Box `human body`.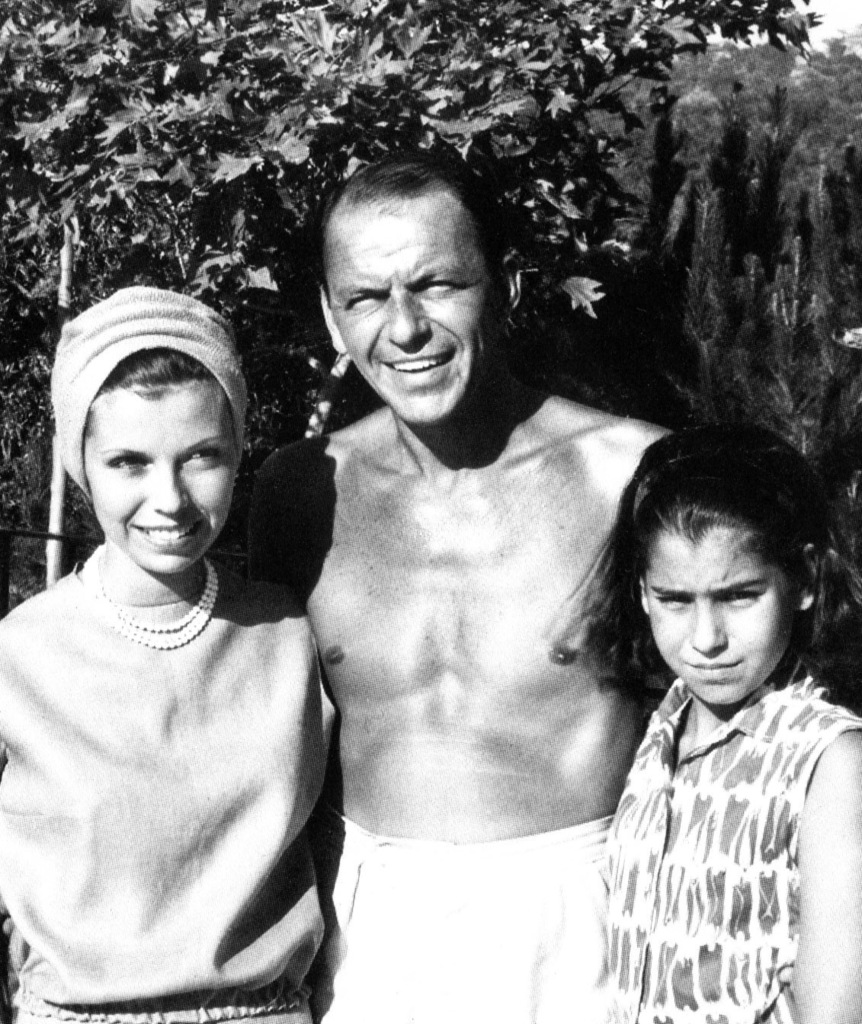
box=[548, 423, 859, 1023].
